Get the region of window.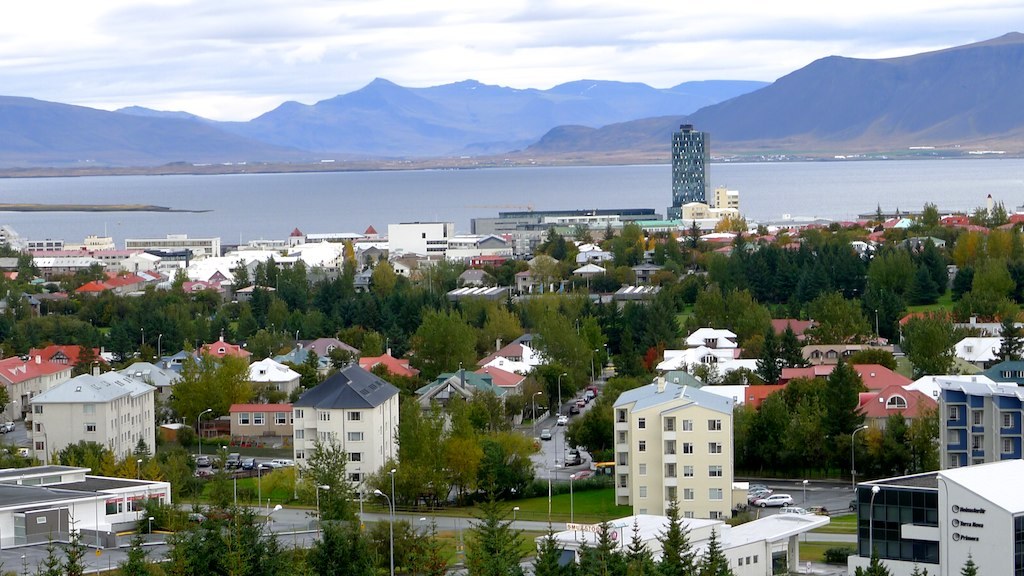
[682,486,693,498].
